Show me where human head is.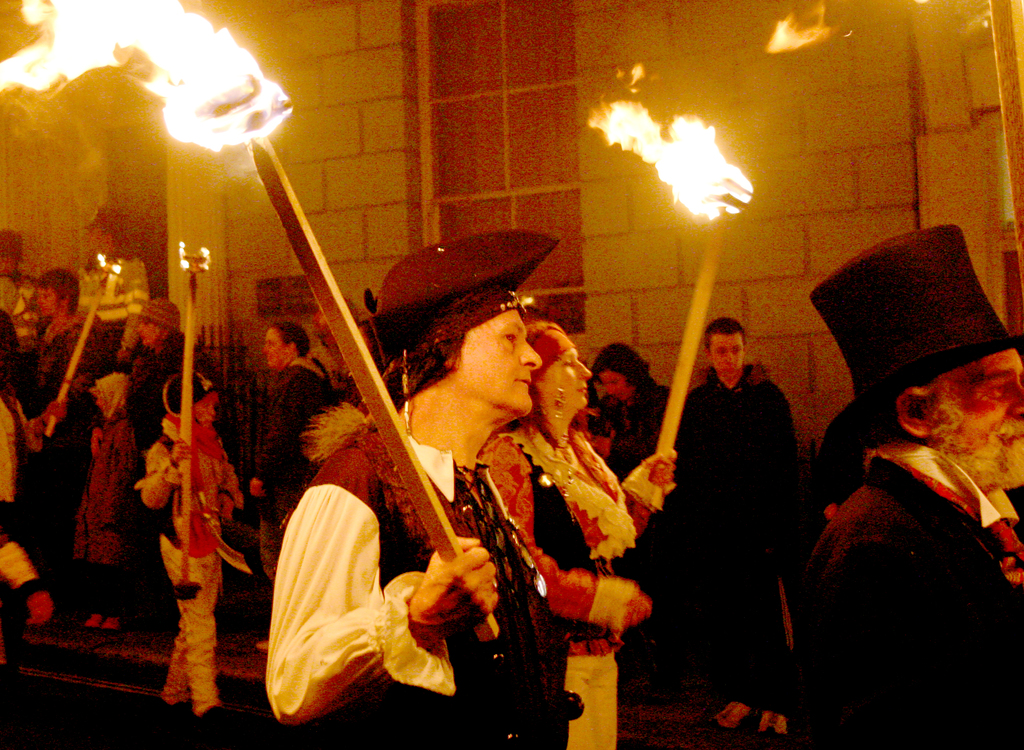
human head is at select_region(173, 375, 221, 420).
